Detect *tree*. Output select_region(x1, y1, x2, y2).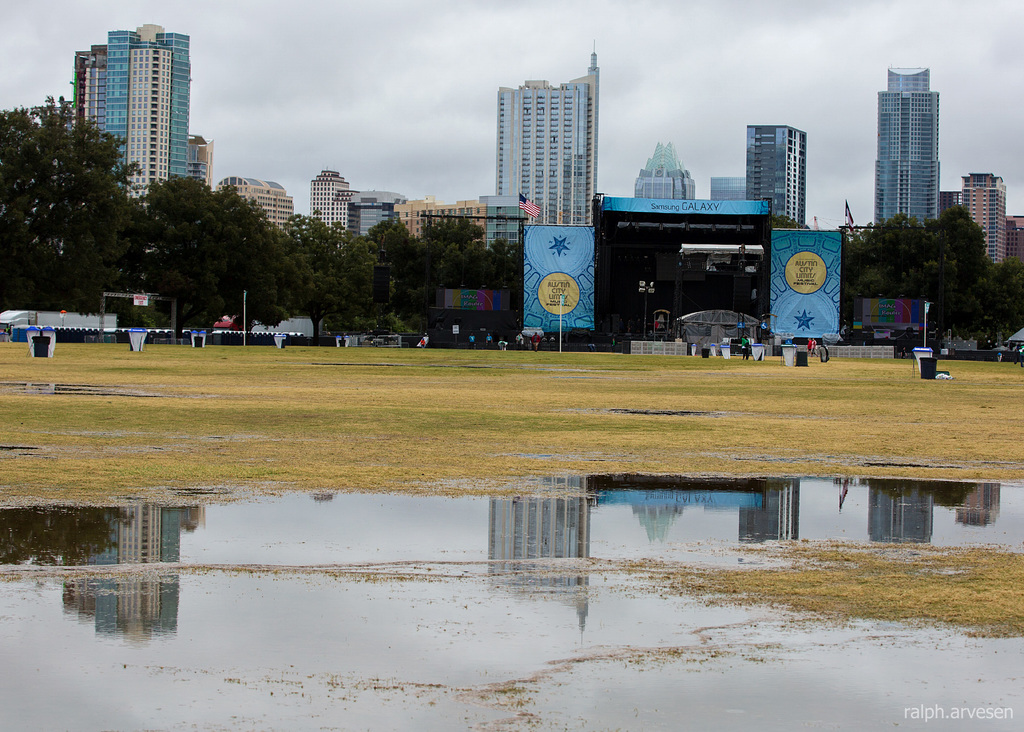
select_region(845, 213, 957, 339).
